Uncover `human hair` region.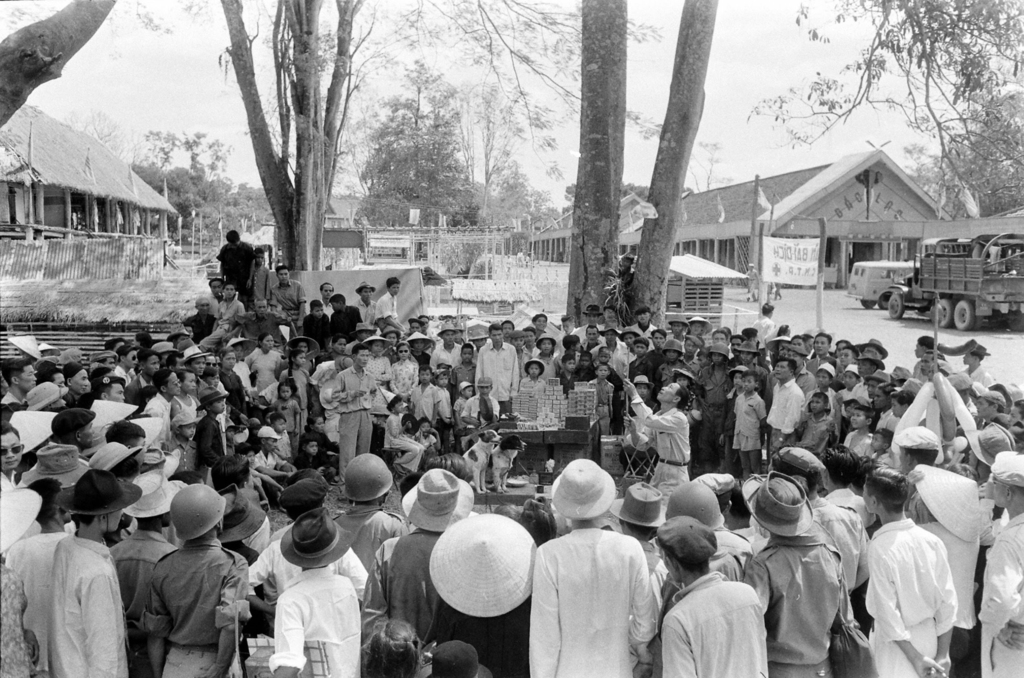
Uncovered: BBox(863, 464, 911, 513).
